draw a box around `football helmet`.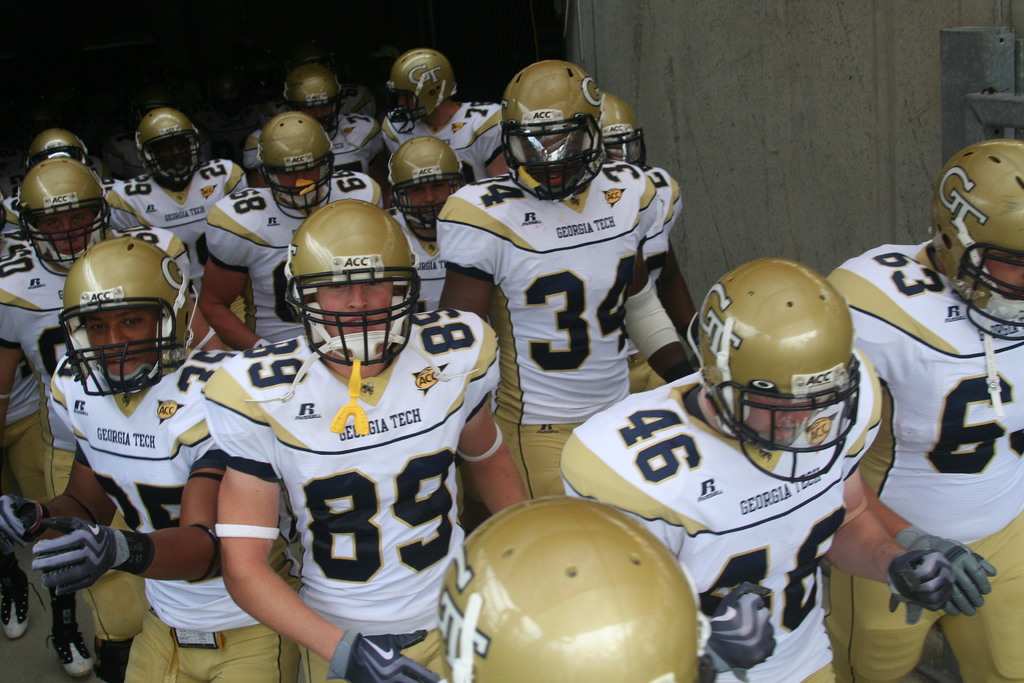
locate(18, 151, 116, 263).
